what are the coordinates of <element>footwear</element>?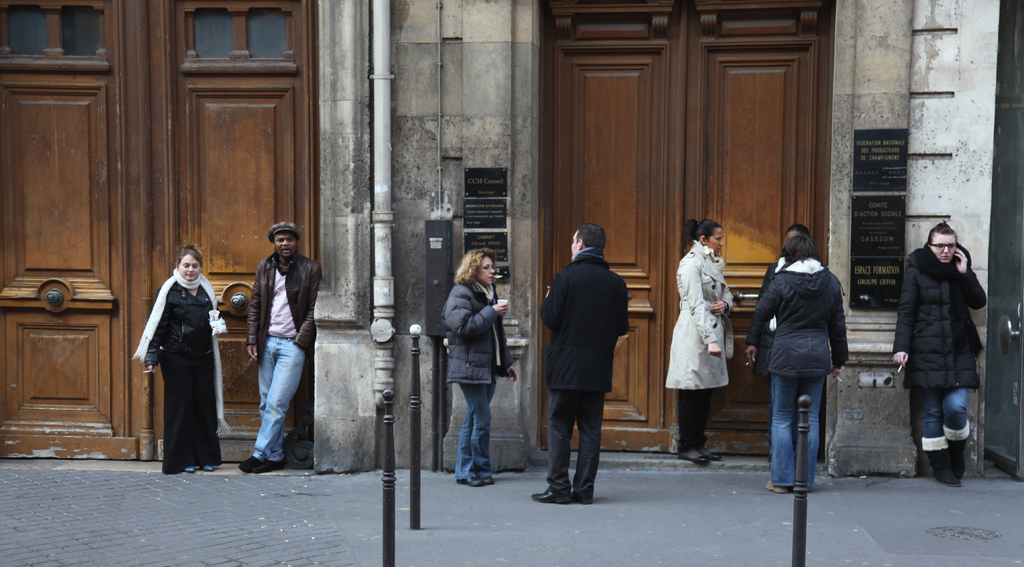
l=202, t=464, r=216, b=473.
